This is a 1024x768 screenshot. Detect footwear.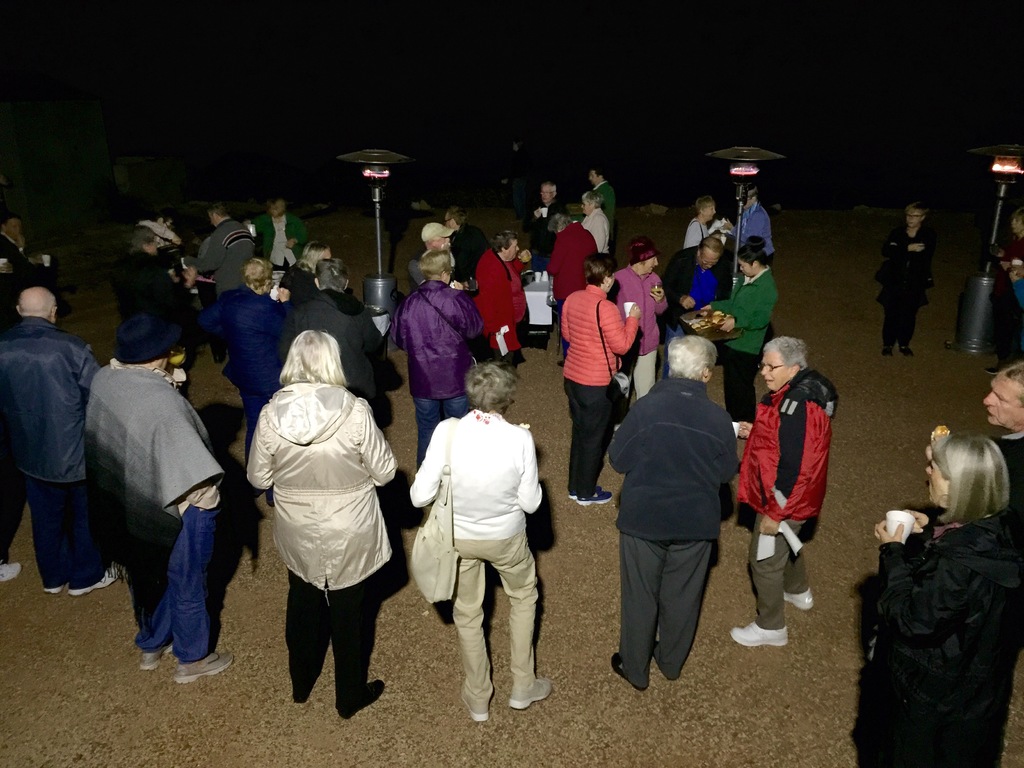
box=[612, 653, 646, 694].
